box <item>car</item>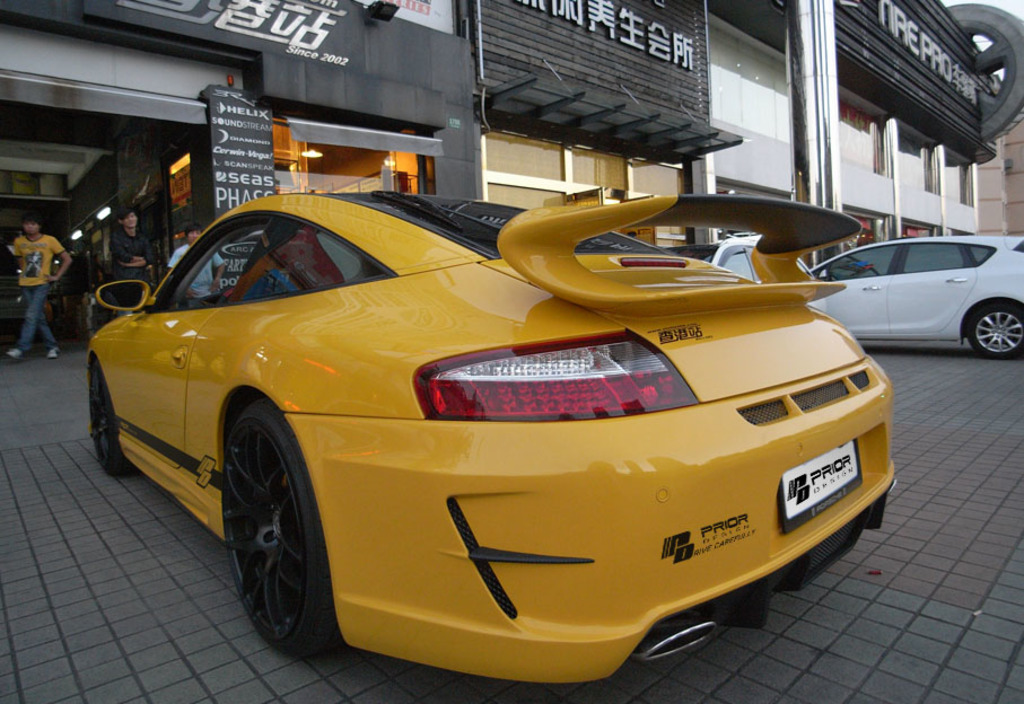
rect(91, 195, 882, 680)
